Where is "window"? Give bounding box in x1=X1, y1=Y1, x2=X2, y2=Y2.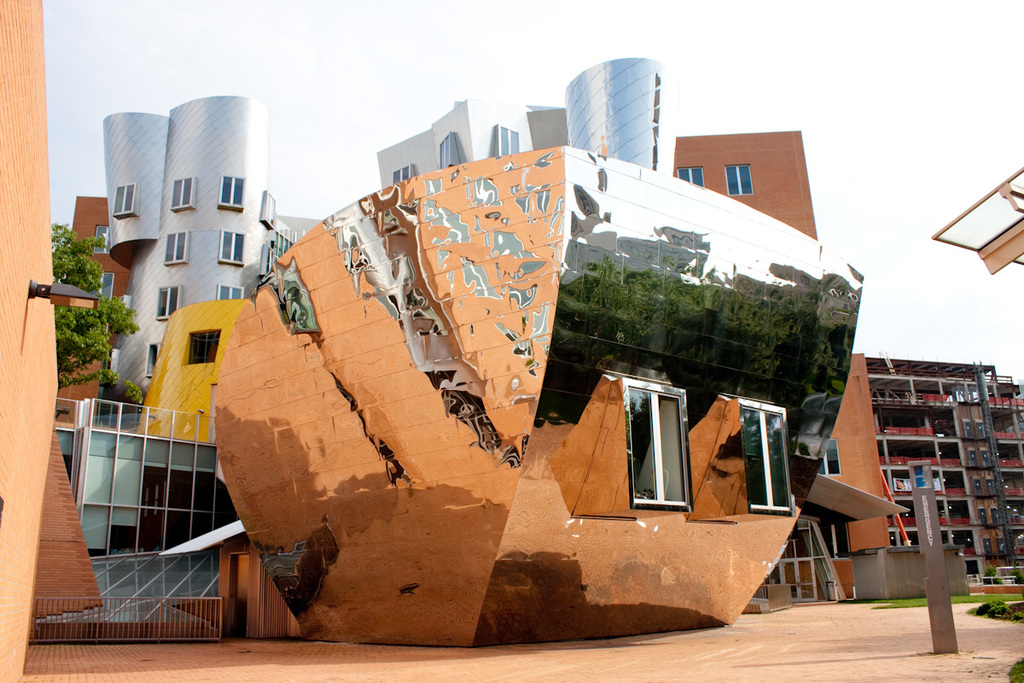
x1=217, y1=231, x2=244, y2=269.
